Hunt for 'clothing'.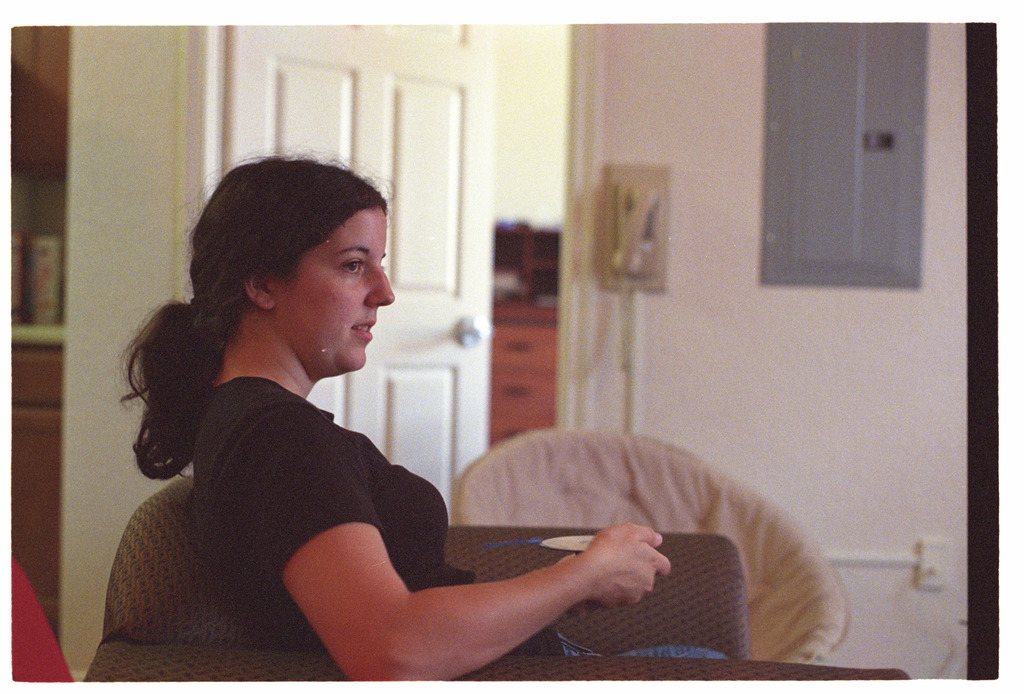
Hunted down at bbox=(105, 255, 500, 656).
